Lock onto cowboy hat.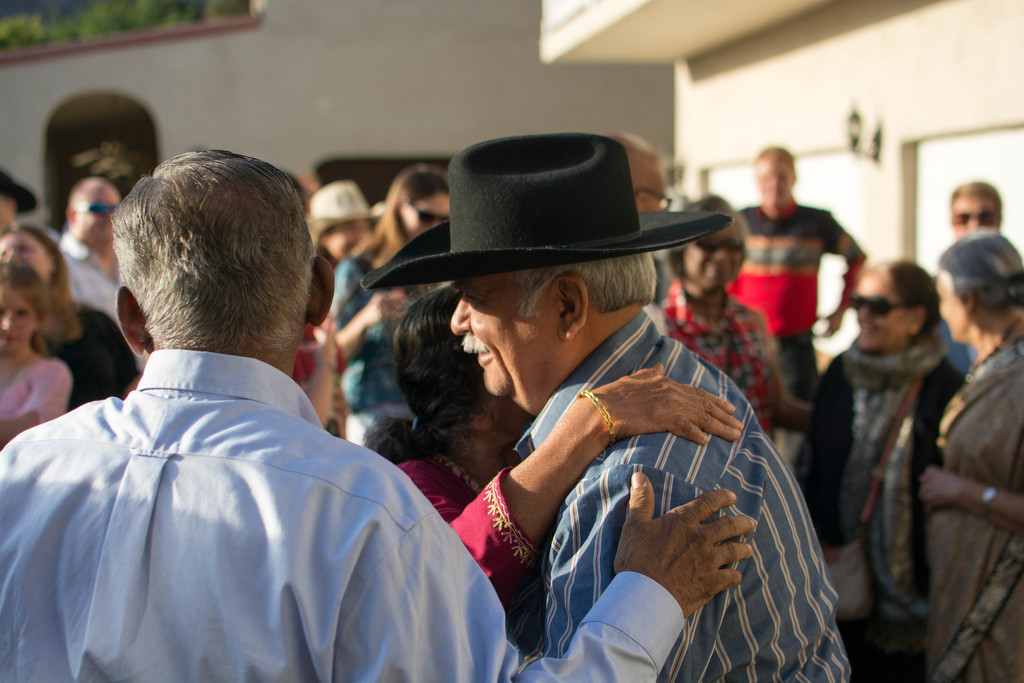
Locked: rect(0, 160, 42, 215).
